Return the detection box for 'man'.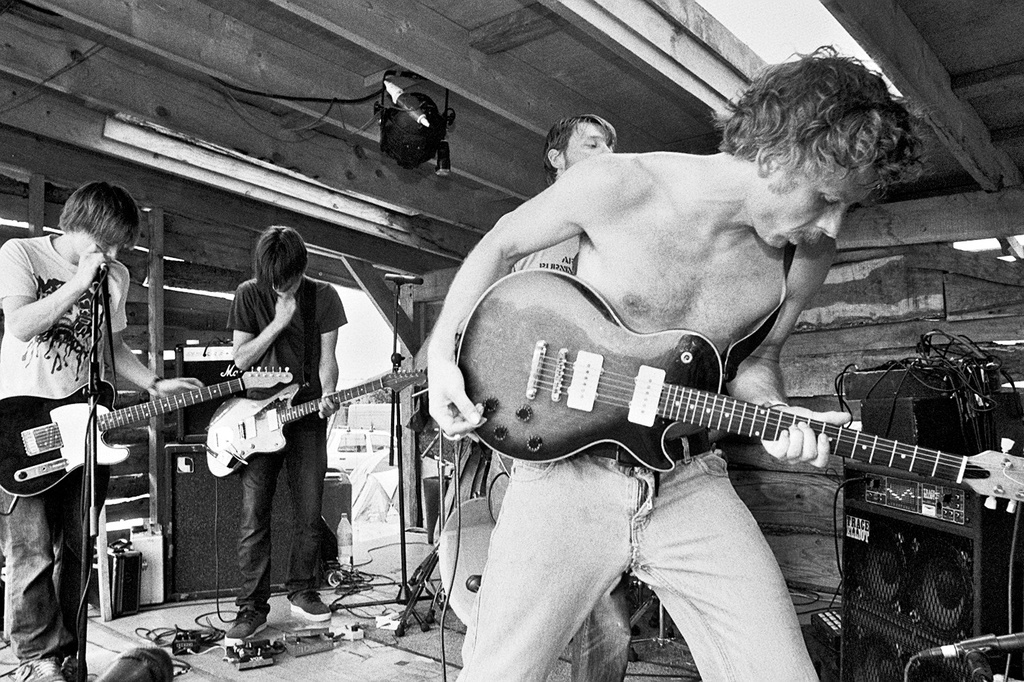
[x1=214, y1=224, x2=350, y2=651].
